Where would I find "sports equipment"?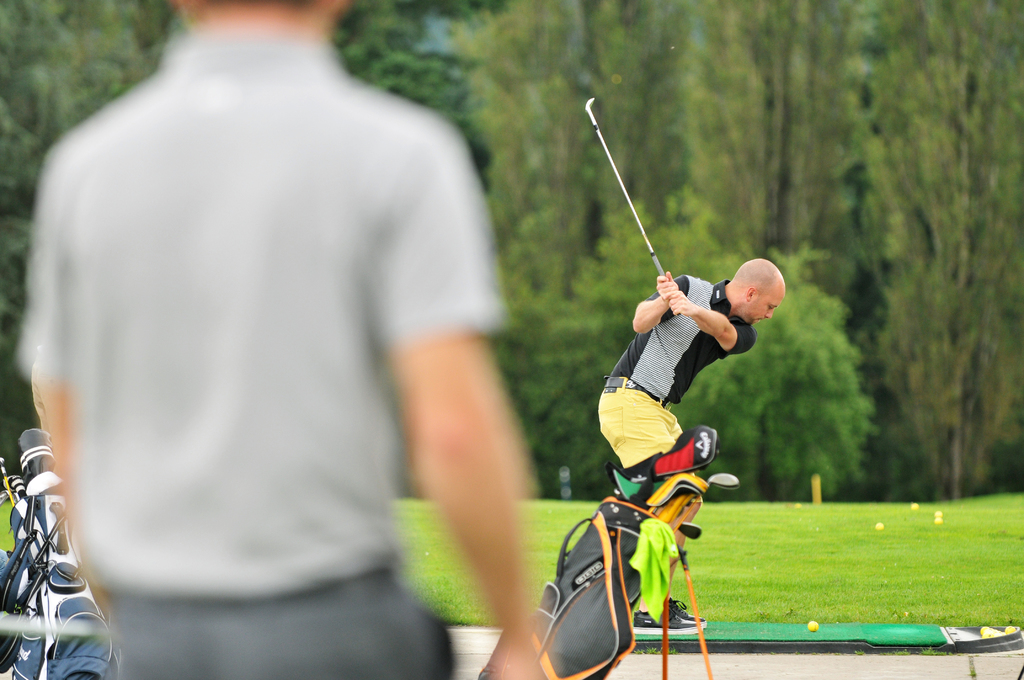
At (708,471,740,492).
